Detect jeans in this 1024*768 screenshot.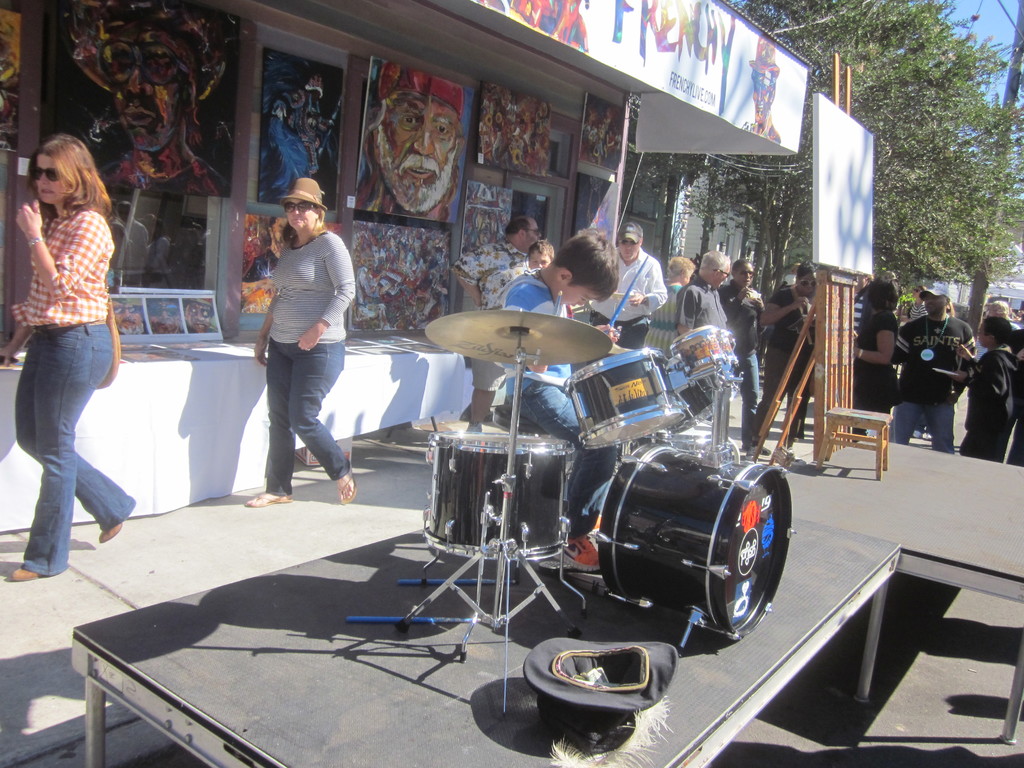
Detection: box(516, 381, 615, 538).
